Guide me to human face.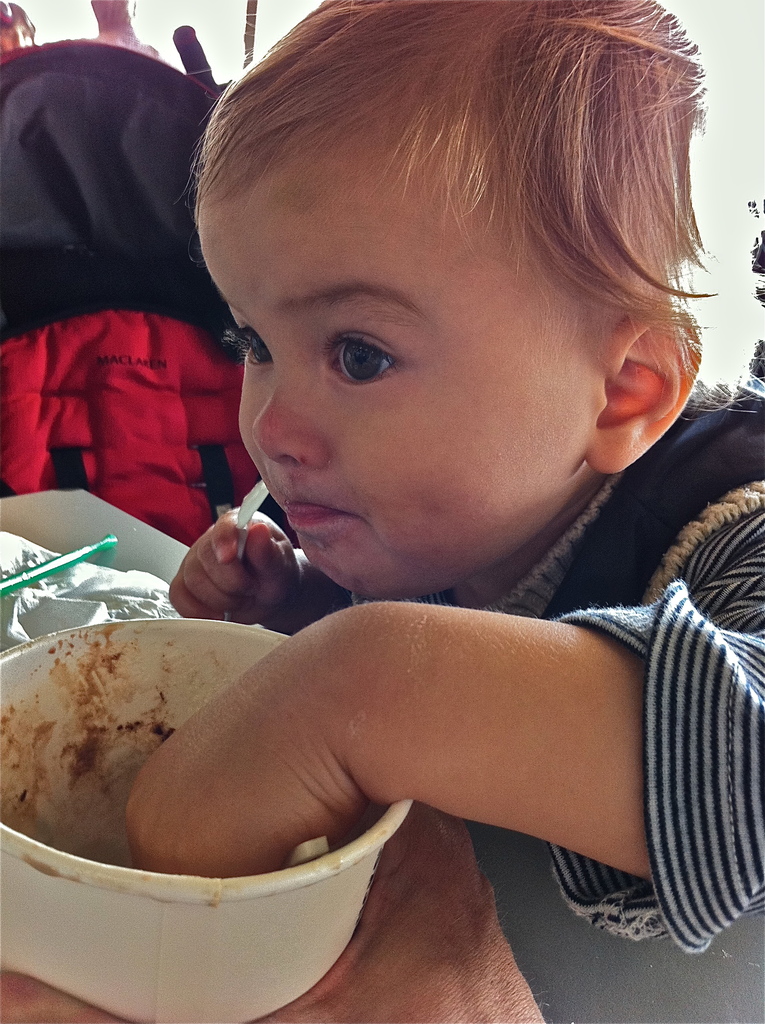
Guidance: l=173, t=147, r=591, b=588.
